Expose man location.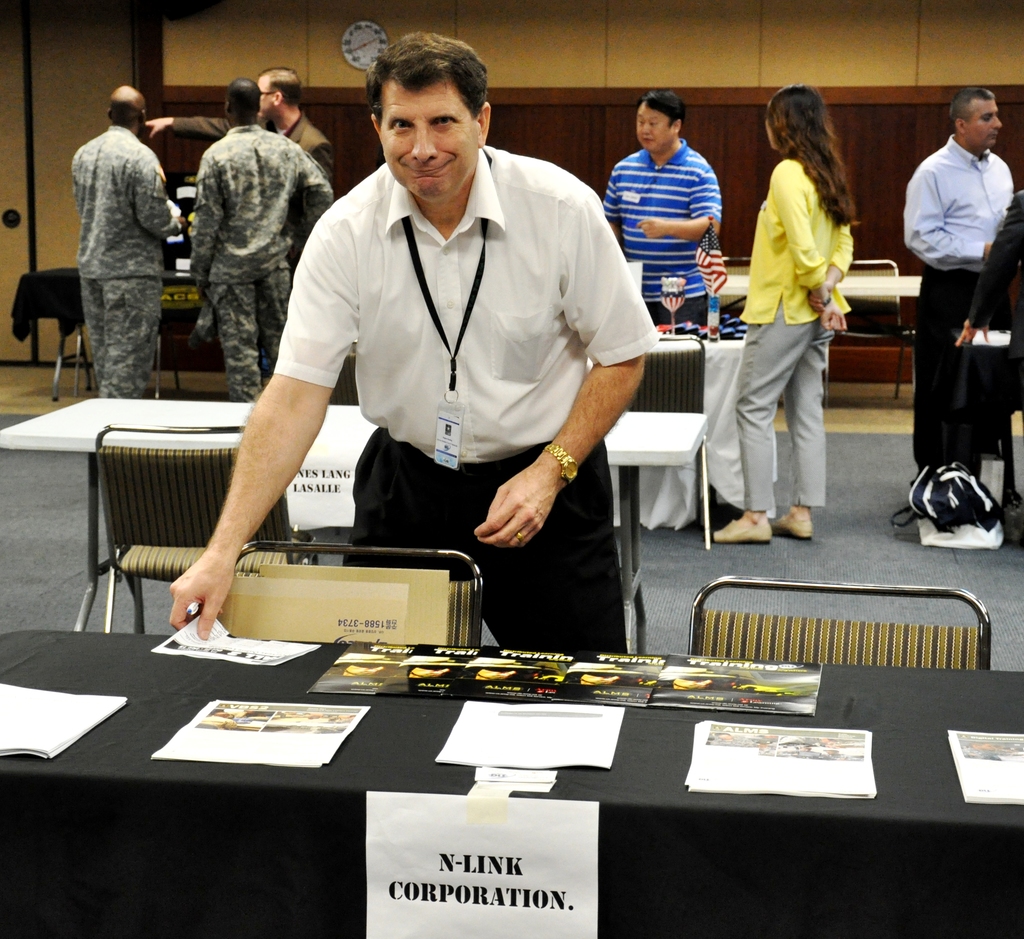
Exposed at [left=188, top=74, right=339, bottom=405].
